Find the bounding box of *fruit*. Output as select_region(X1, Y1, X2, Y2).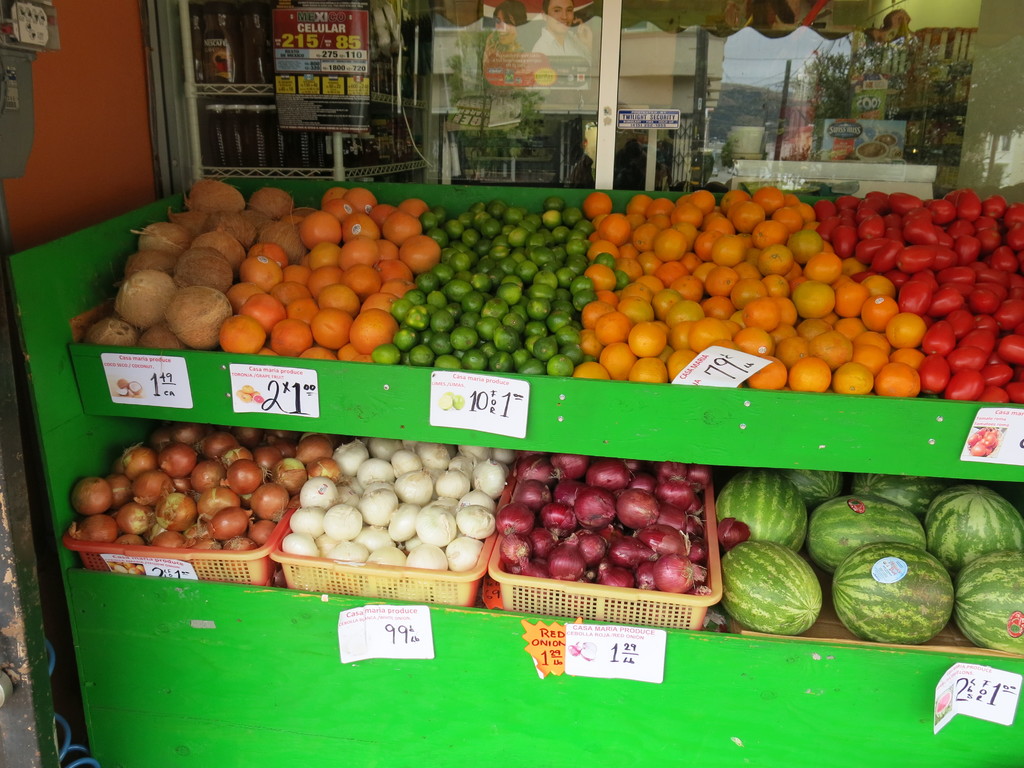
select_region(833, 540, 956, 646).
